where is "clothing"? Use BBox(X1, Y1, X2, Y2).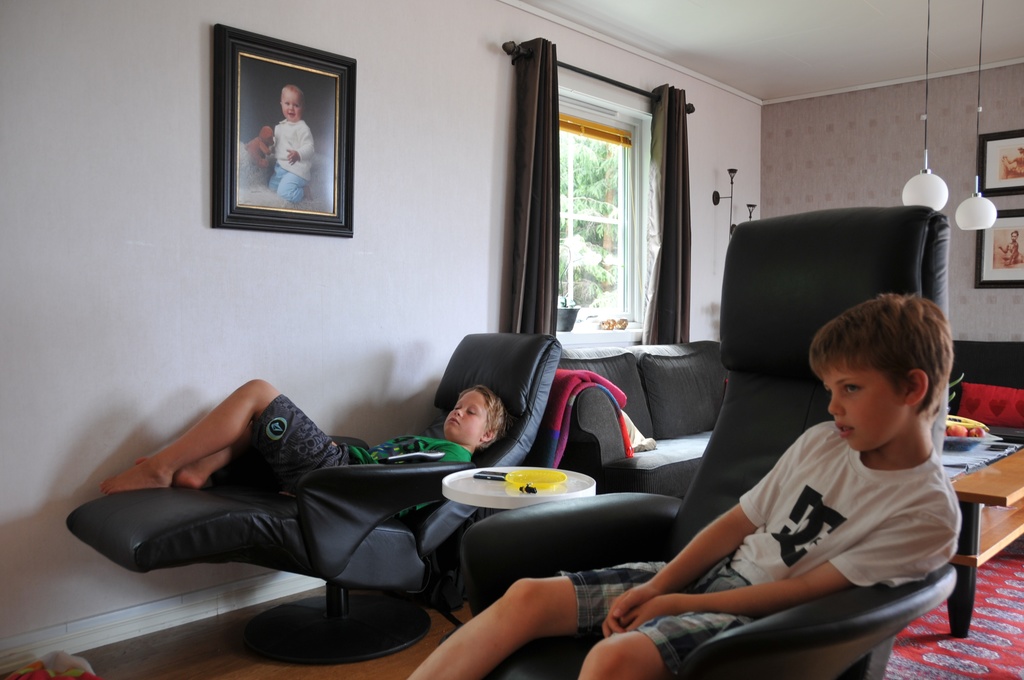
BBox(268, 117, 318, 209).
